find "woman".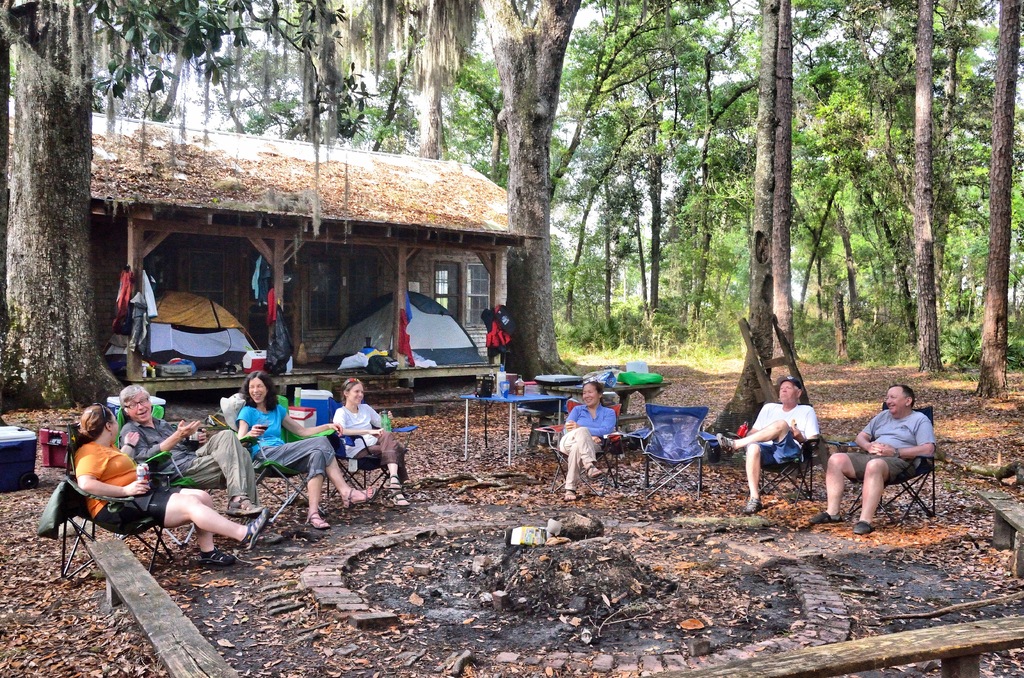
box=[540, 374, 624, 502].
